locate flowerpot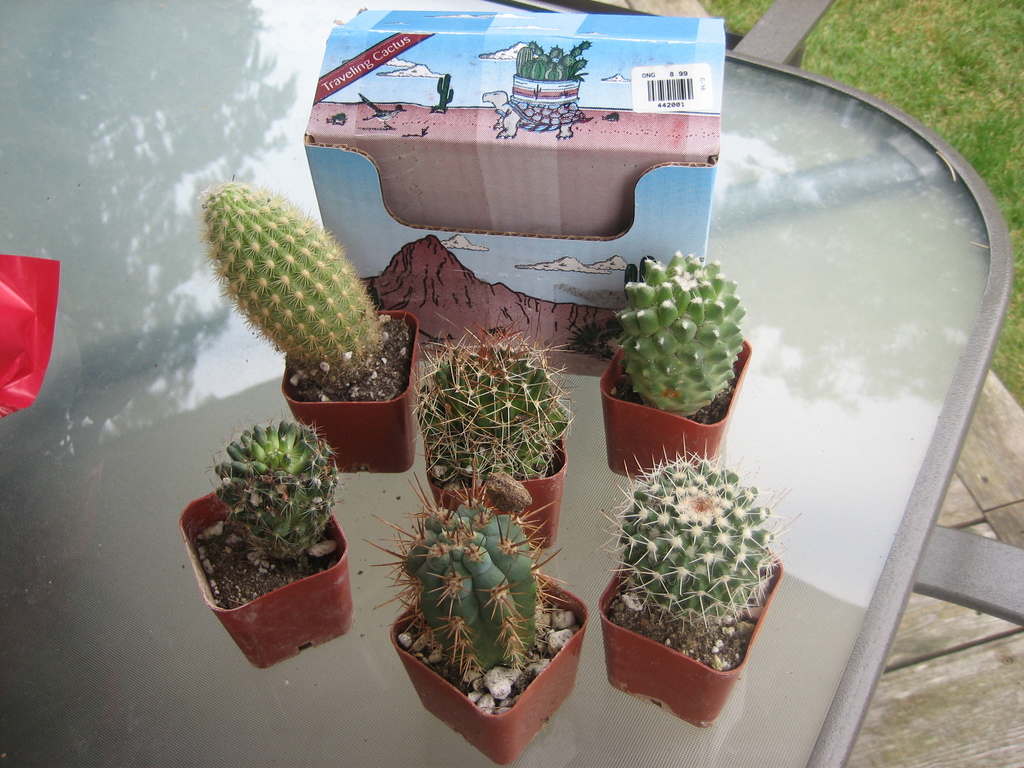
rect(279, 308, 422, 472)
